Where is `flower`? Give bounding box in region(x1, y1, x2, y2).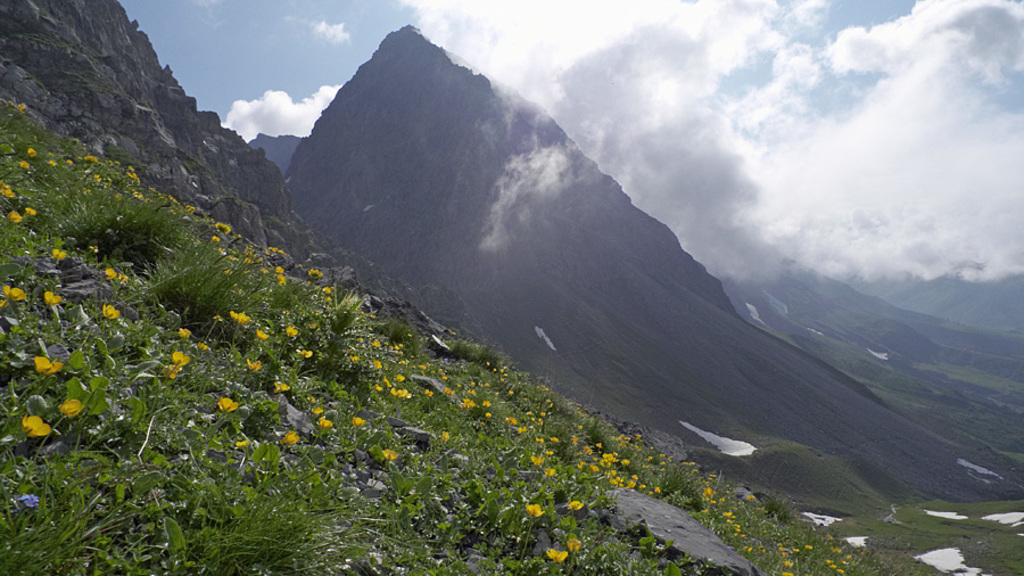
region(275, 266, 289, 279).
